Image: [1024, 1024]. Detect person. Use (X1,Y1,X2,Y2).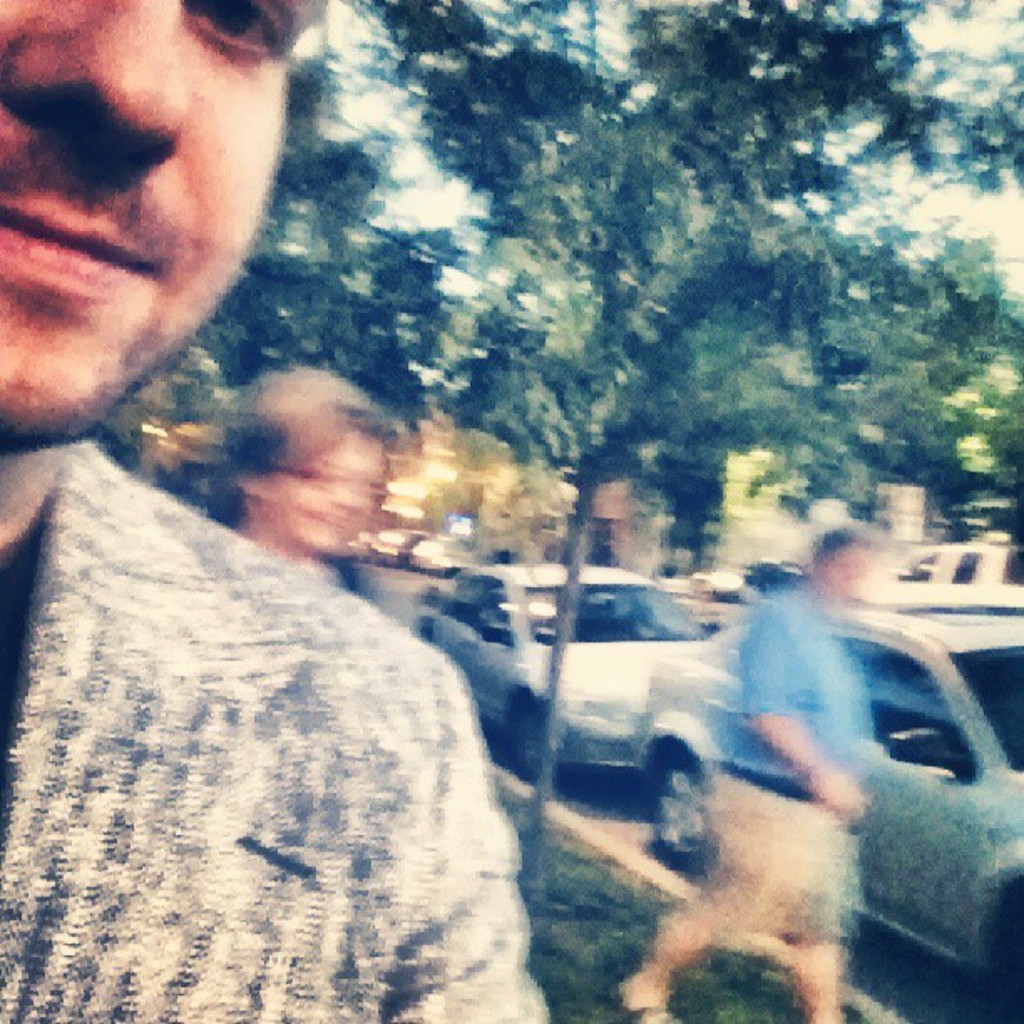
(211,365,381,616).
